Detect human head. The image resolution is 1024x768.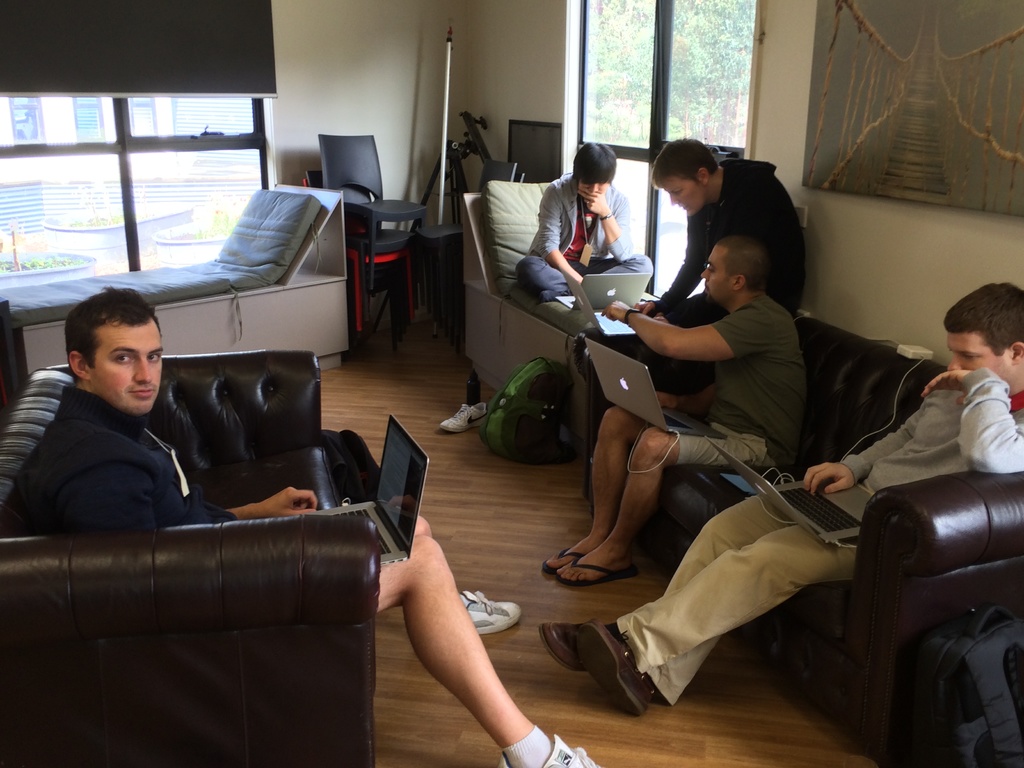
x1=649 y1=135 x2=724 y2=214.
